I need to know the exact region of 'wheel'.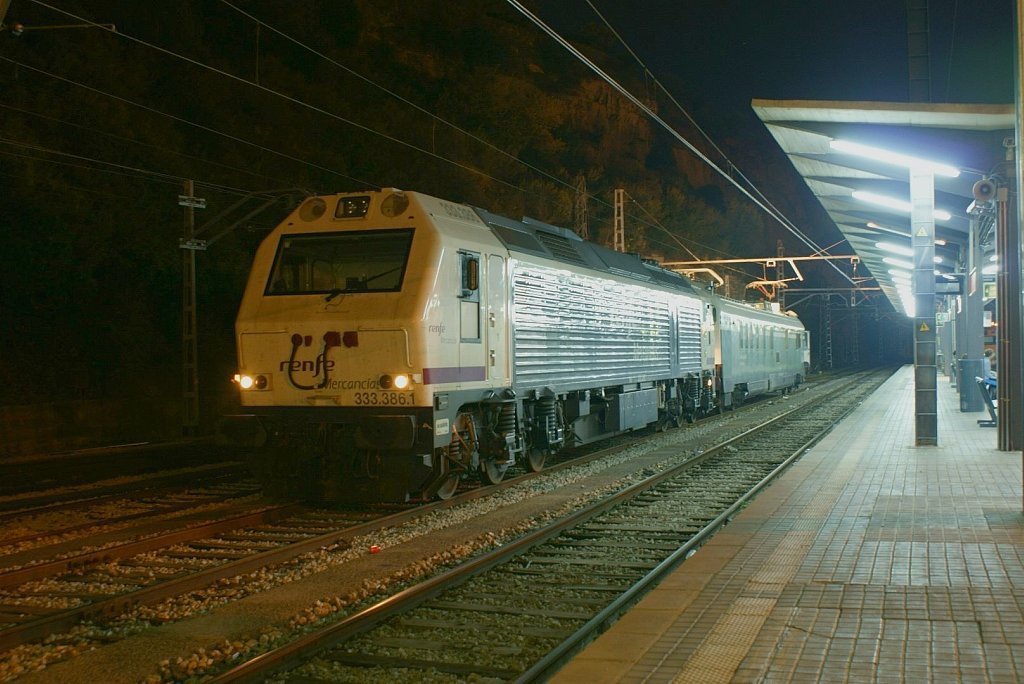
Region: 524, 449, 546, 472.
